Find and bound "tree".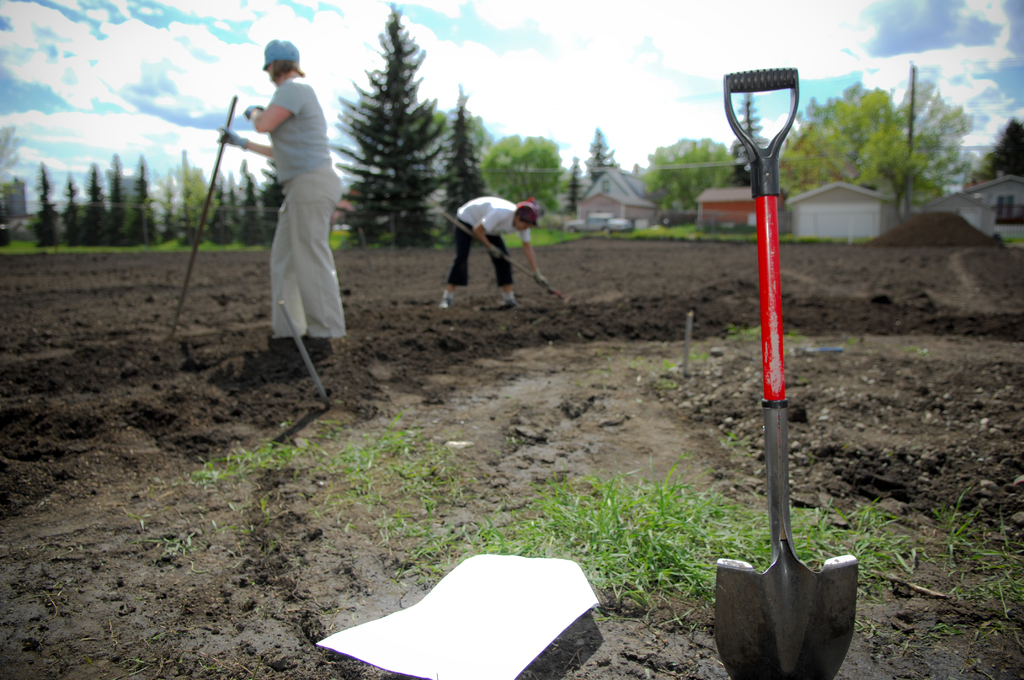
Bound: bbox(109, 145, 136, 243).
